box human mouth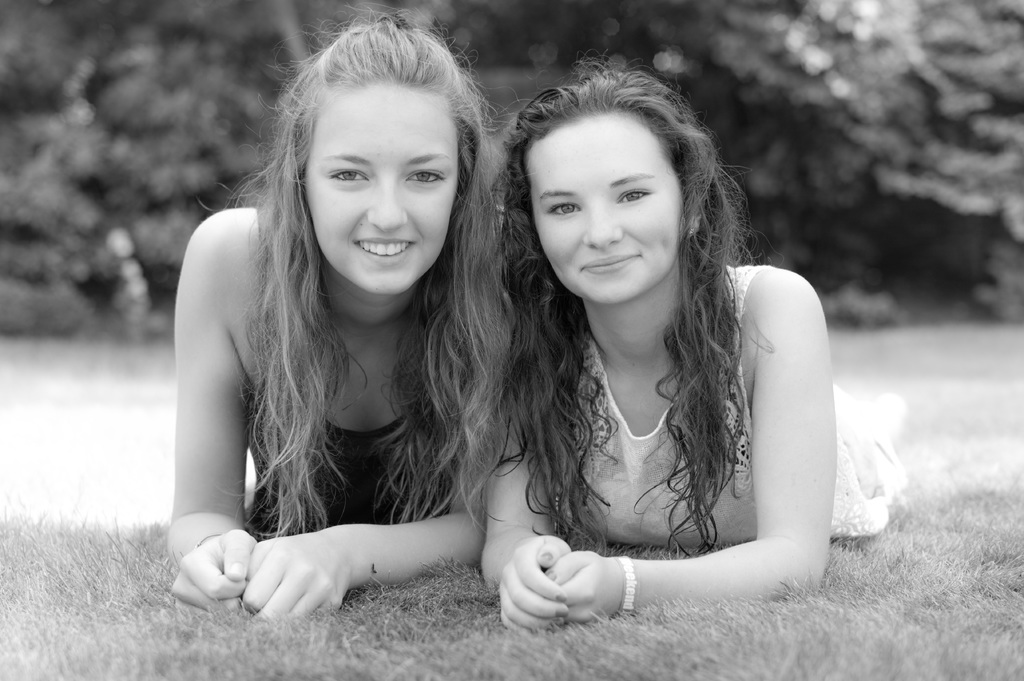
locate(579, 253, 644, 275)
